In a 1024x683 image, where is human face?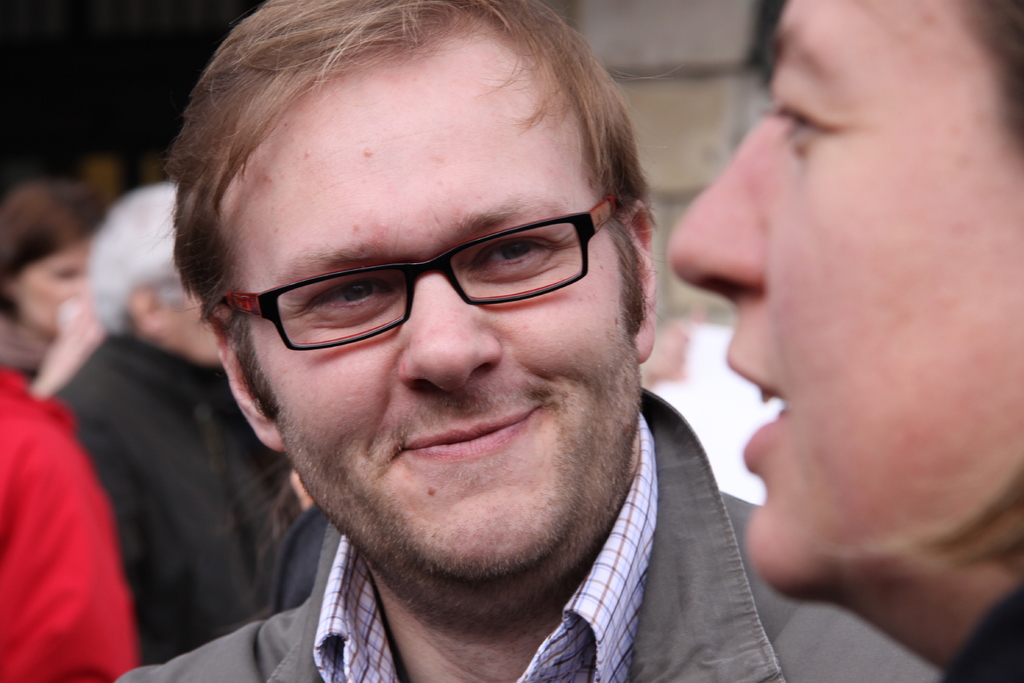
Rect(664, 0, 1023, 602).
